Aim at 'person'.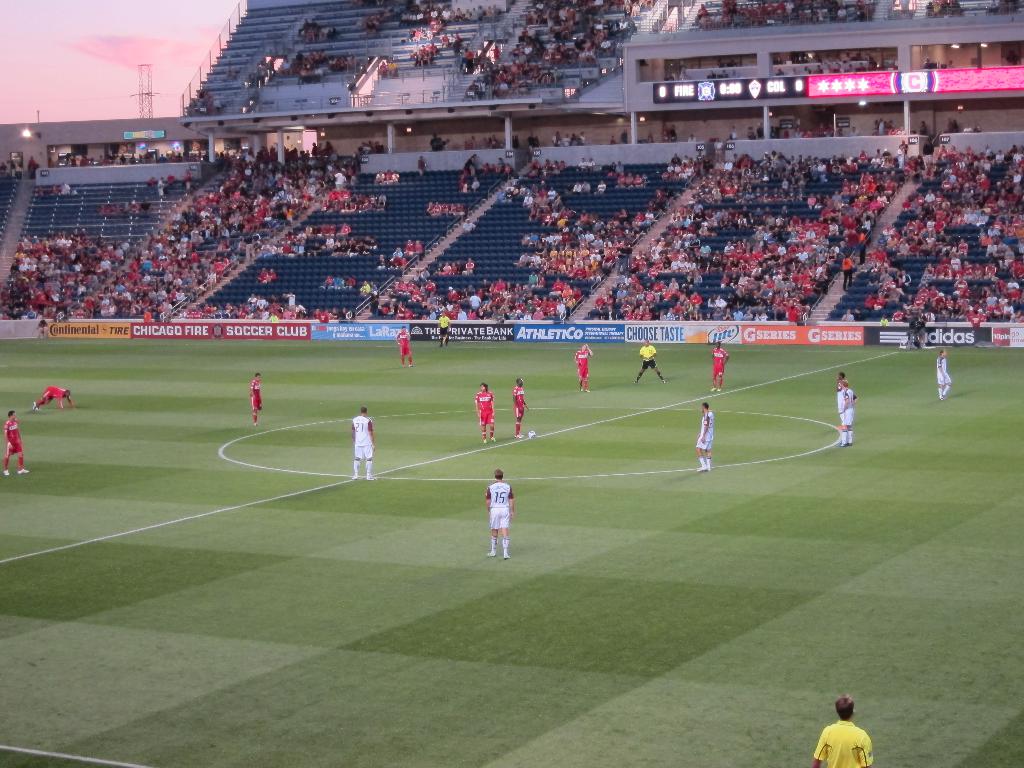
Aimed at bbox=[837, 373, 847, 390].
